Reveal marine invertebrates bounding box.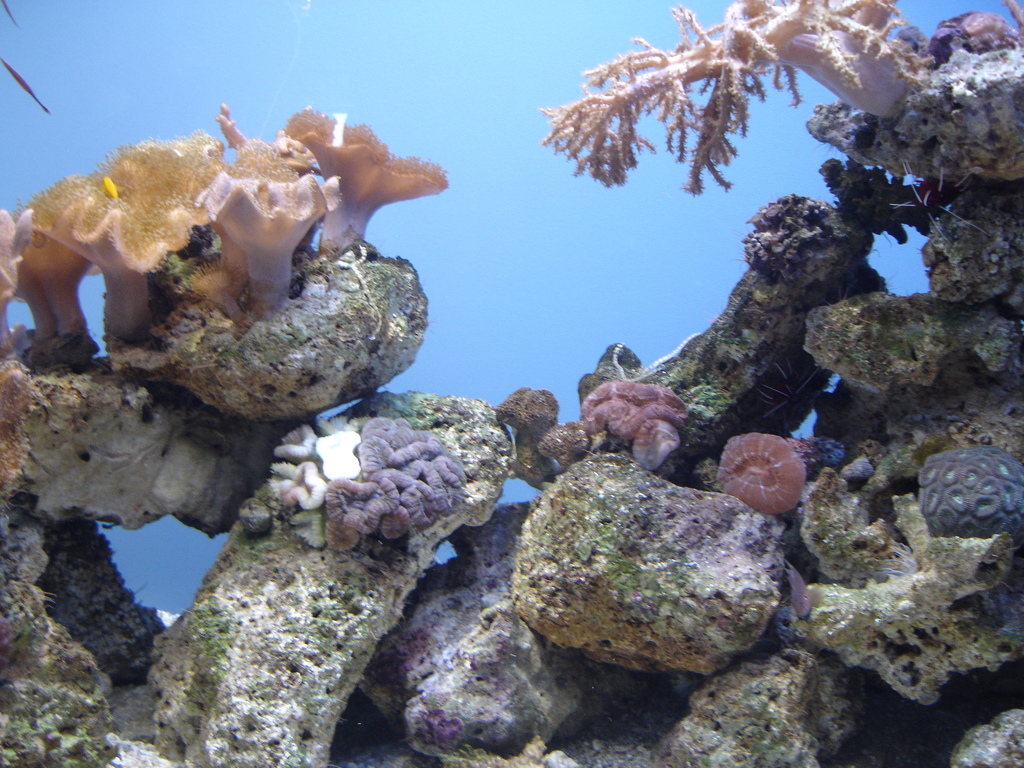
Revealed: (x1=886, y1=158, x2=986, y2=248).
